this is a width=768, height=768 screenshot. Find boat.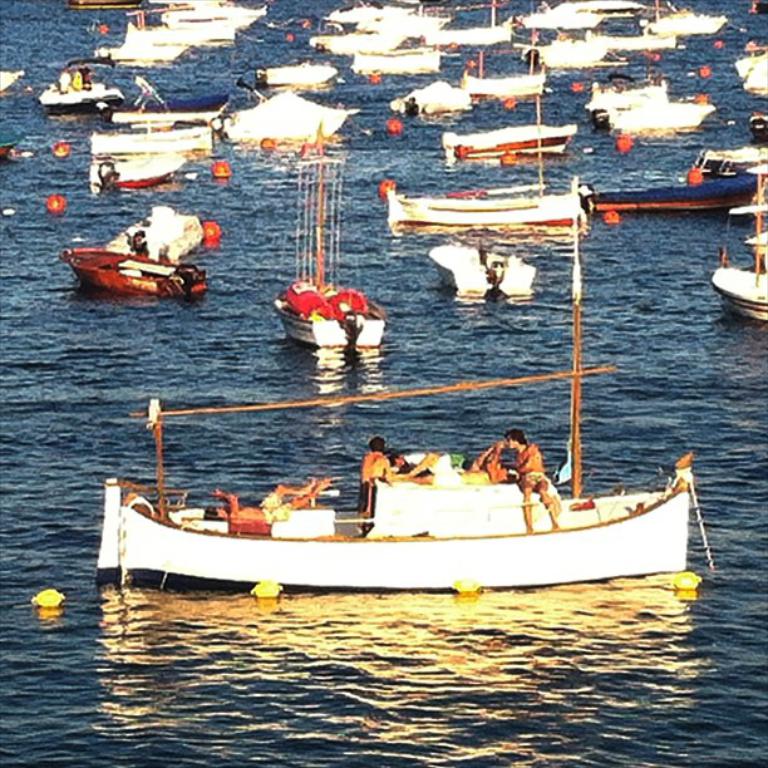
Bounding box: l=162, t=0, r=264, b=31.
